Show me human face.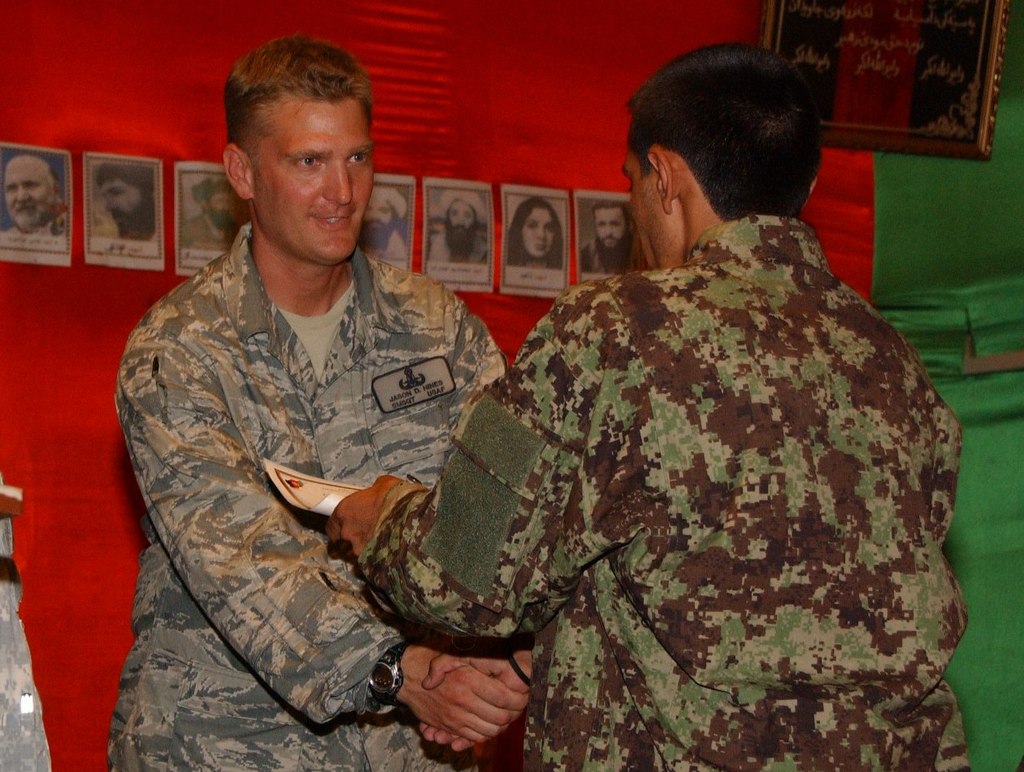
human face is here: 207/181/239/215.
